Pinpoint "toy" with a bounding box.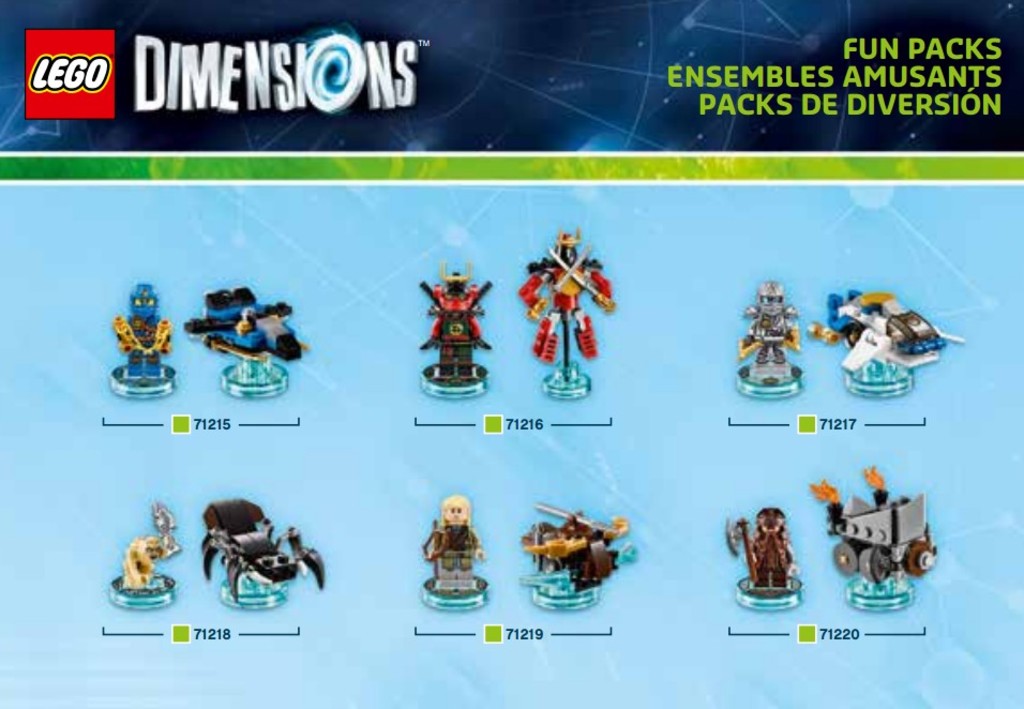
(416,496,484,609).
